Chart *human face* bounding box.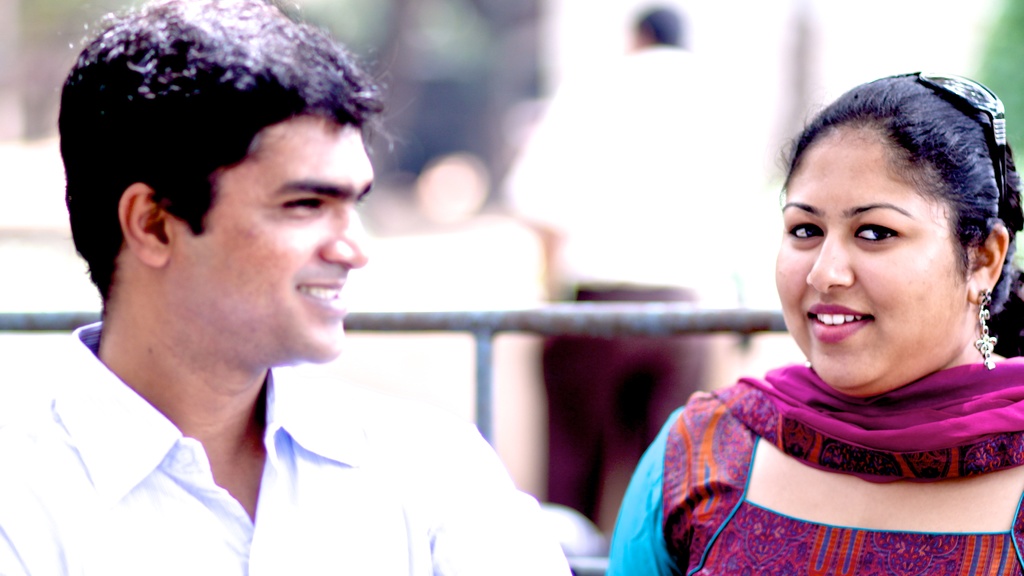
Charted: [x1=772, y1=121, x2=966, y2=390].
